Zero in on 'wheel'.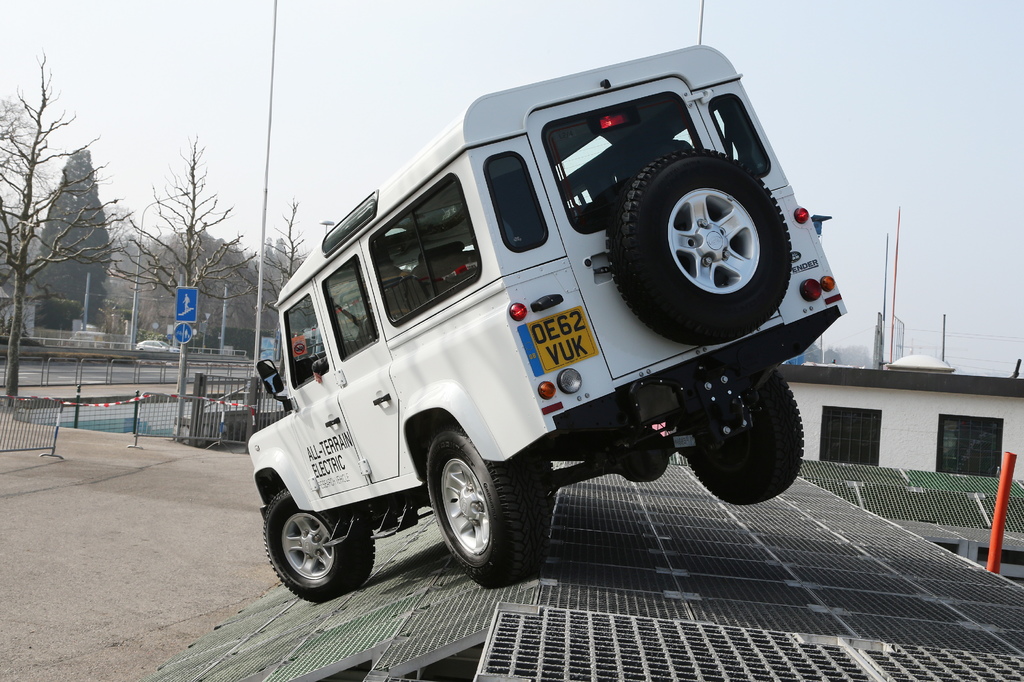
Zeroed in: box(677, 370, 806, 506).
